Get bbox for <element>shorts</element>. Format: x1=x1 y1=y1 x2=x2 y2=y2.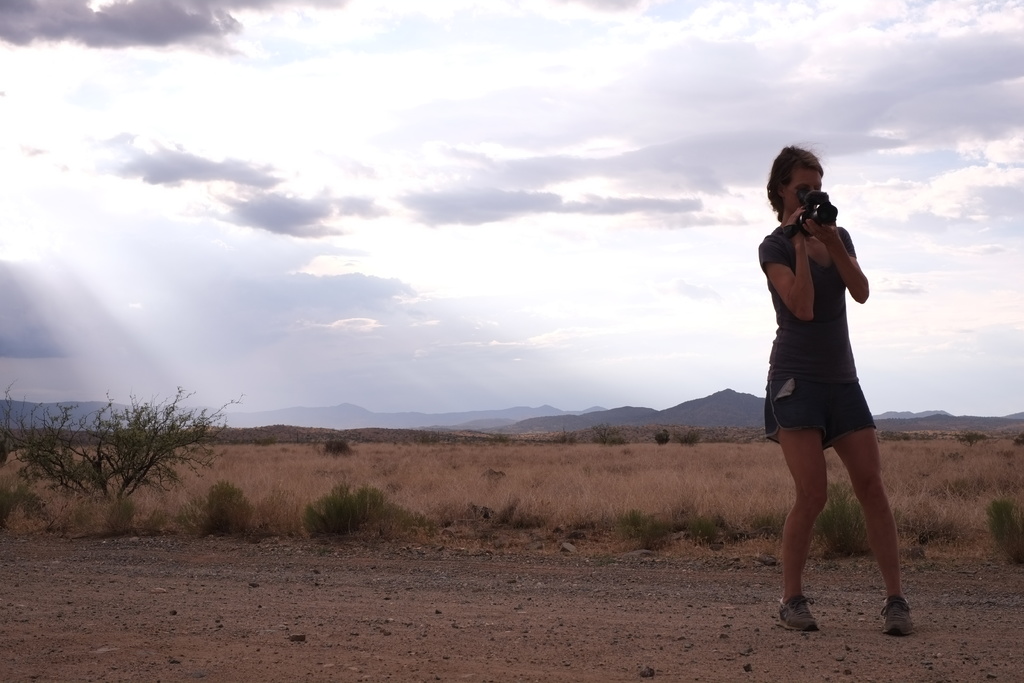
x1=770 y1=370 x2=888 y2=431.
